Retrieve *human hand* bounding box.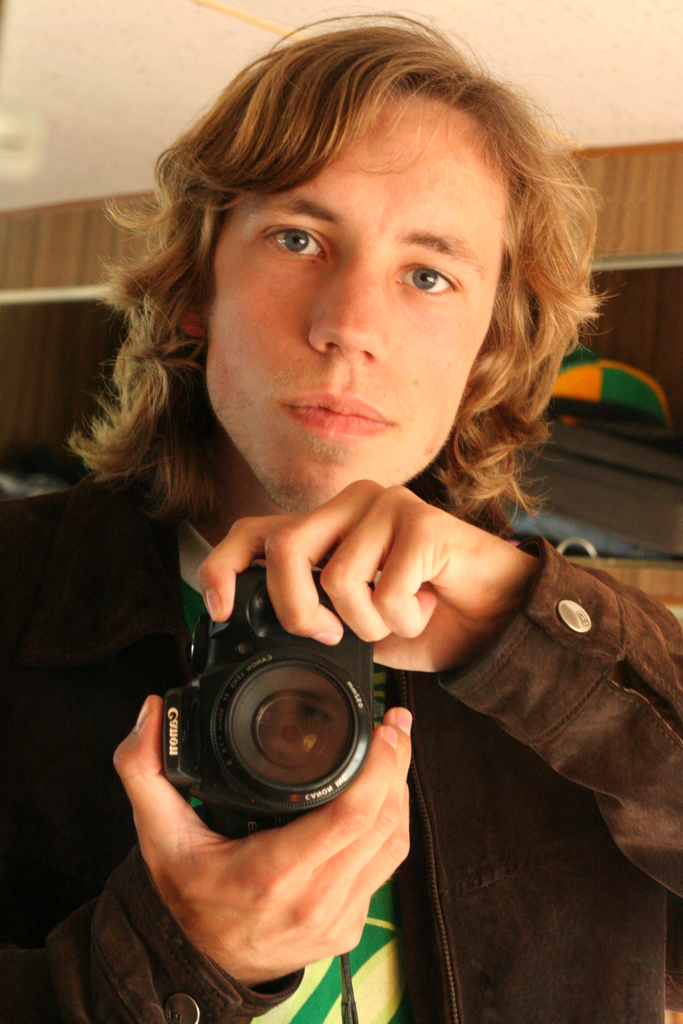
Bounding box: crop(113, 693, 411, 980).
